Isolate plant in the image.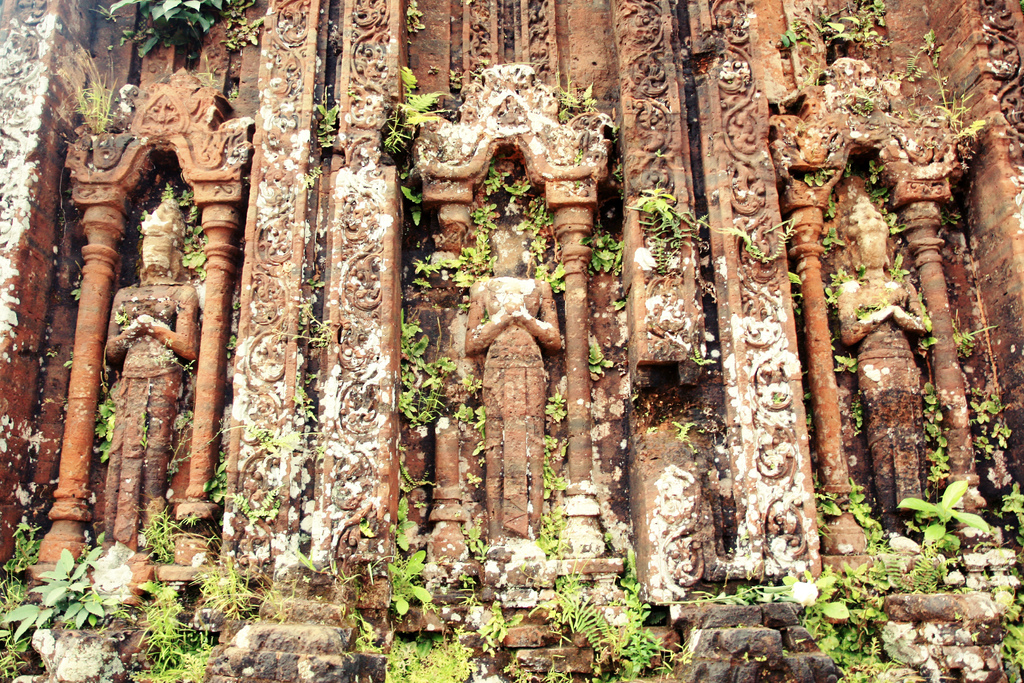
Isolated region: x1=841, y1=161, x2=853, y2=179.
